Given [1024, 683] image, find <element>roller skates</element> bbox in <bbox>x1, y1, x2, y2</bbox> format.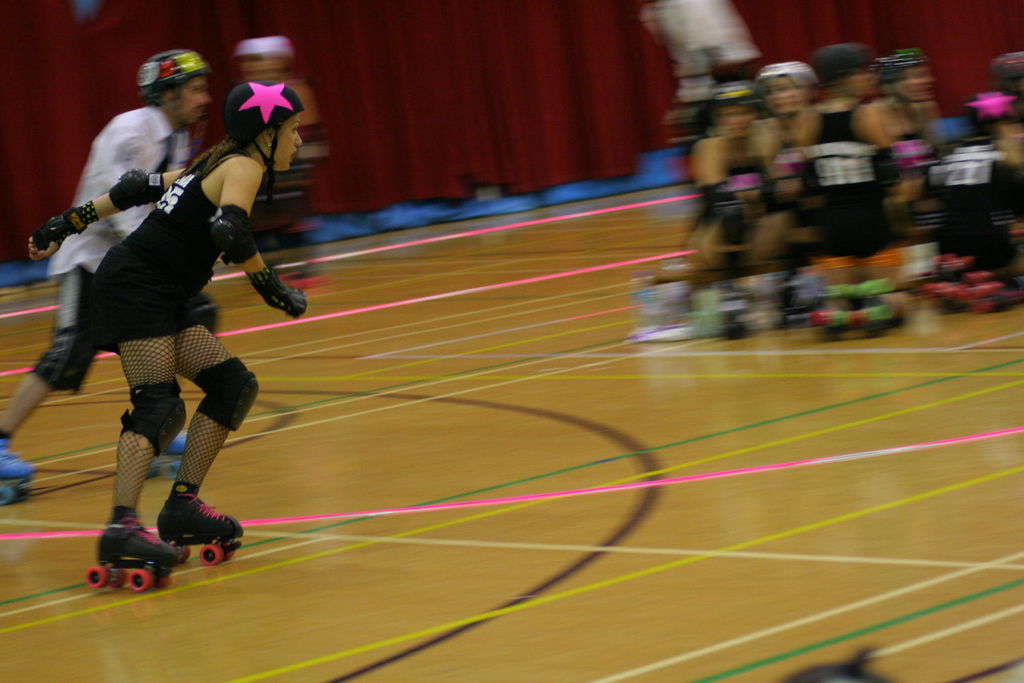
<bbox>154, 494, 248, 562</bbox>.
